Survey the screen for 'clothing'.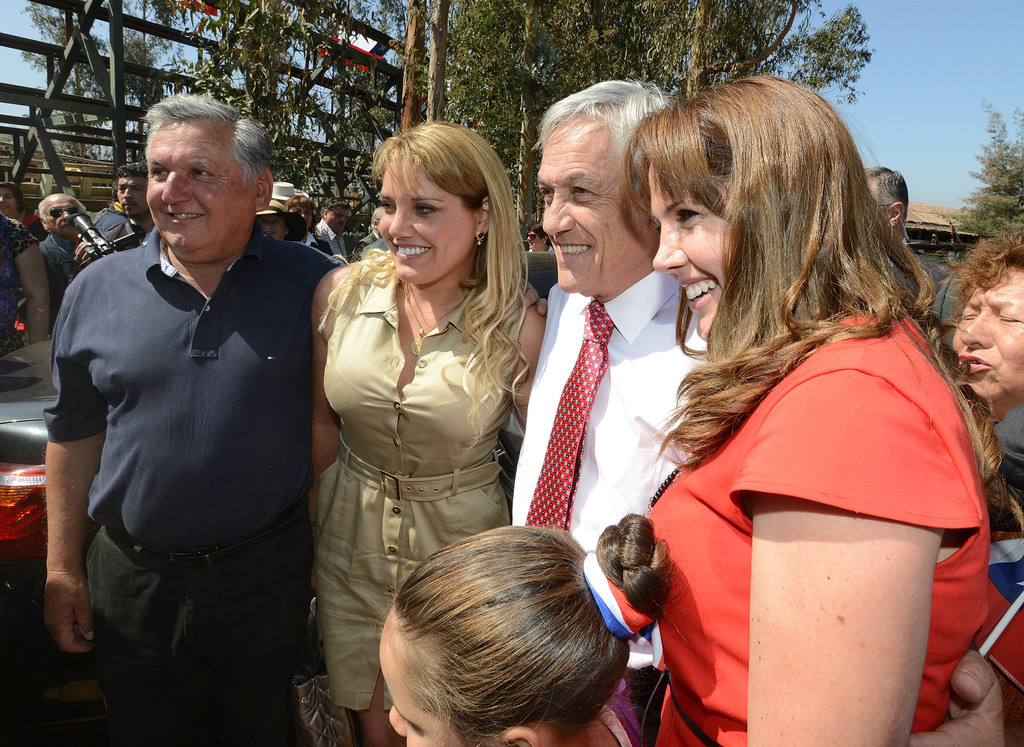
Survey found: 0,213,39,355.
